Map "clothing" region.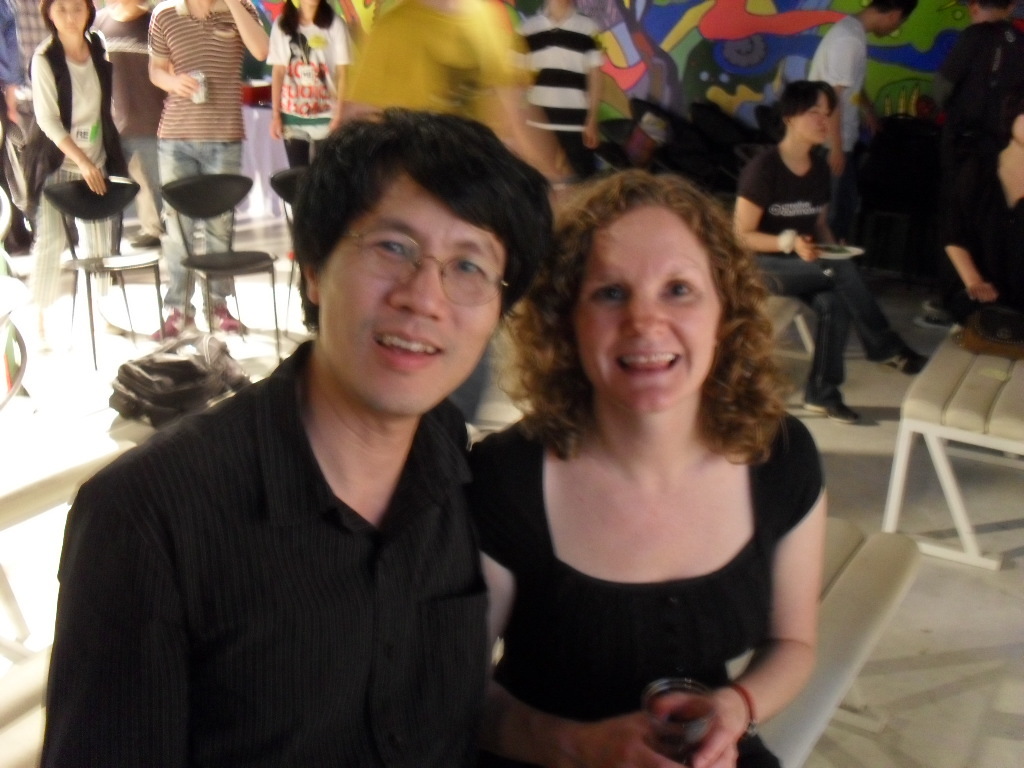
Mapped to [left=732, top=141, right=906, bottom=389].
